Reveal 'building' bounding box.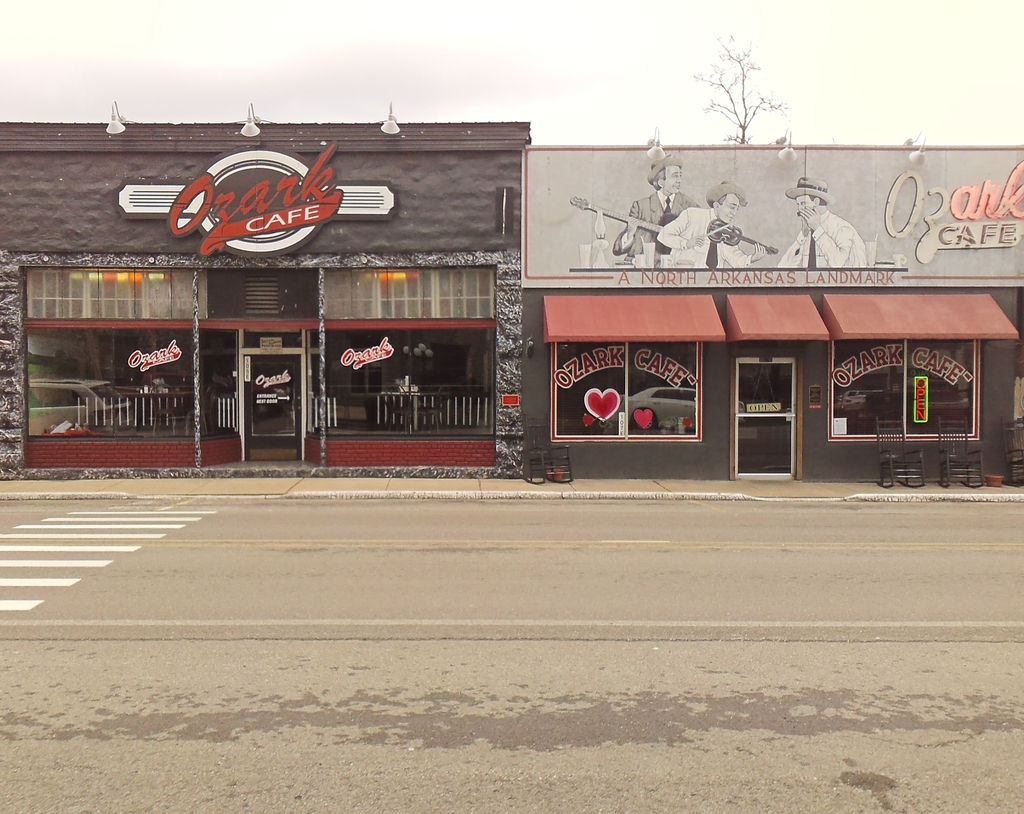
Revealed: 523:145:1023:482.
